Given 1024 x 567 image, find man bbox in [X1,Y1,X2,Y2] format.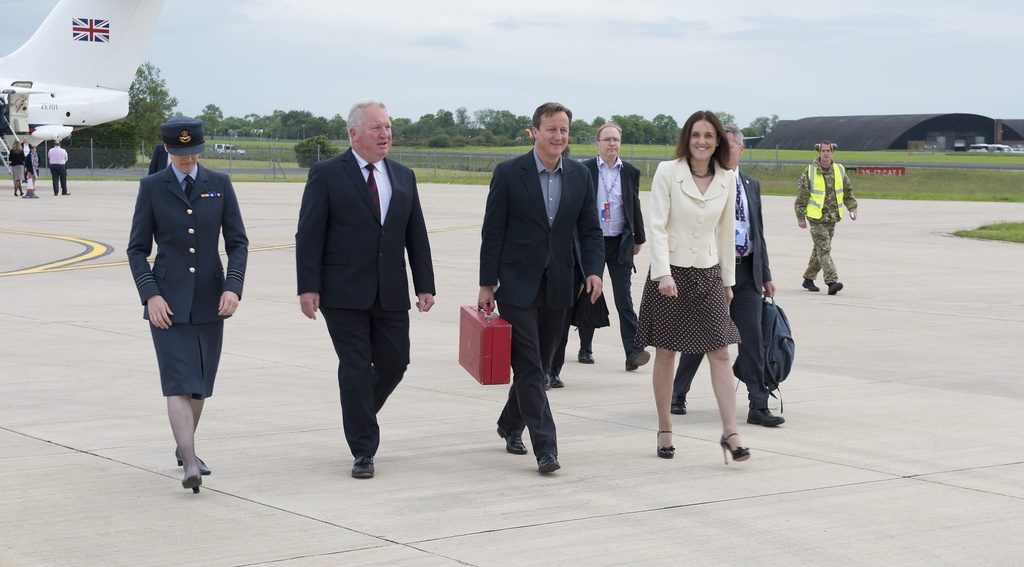
[294,94,439,477].
